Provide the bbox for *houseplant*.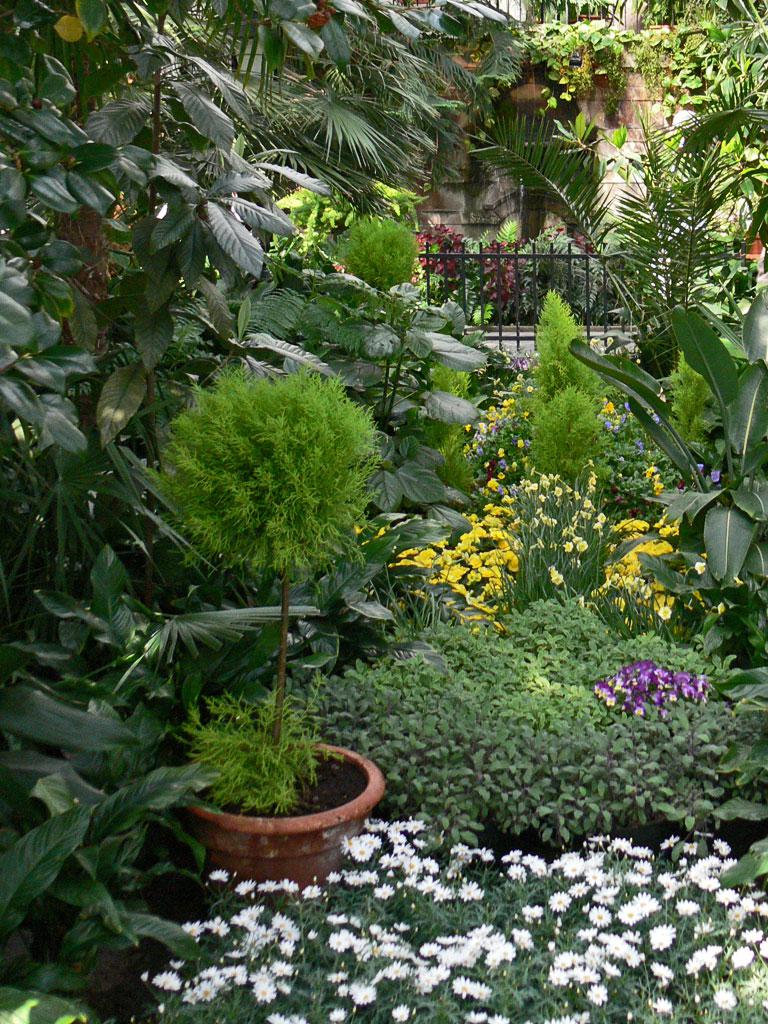
(150,359,398,891).
